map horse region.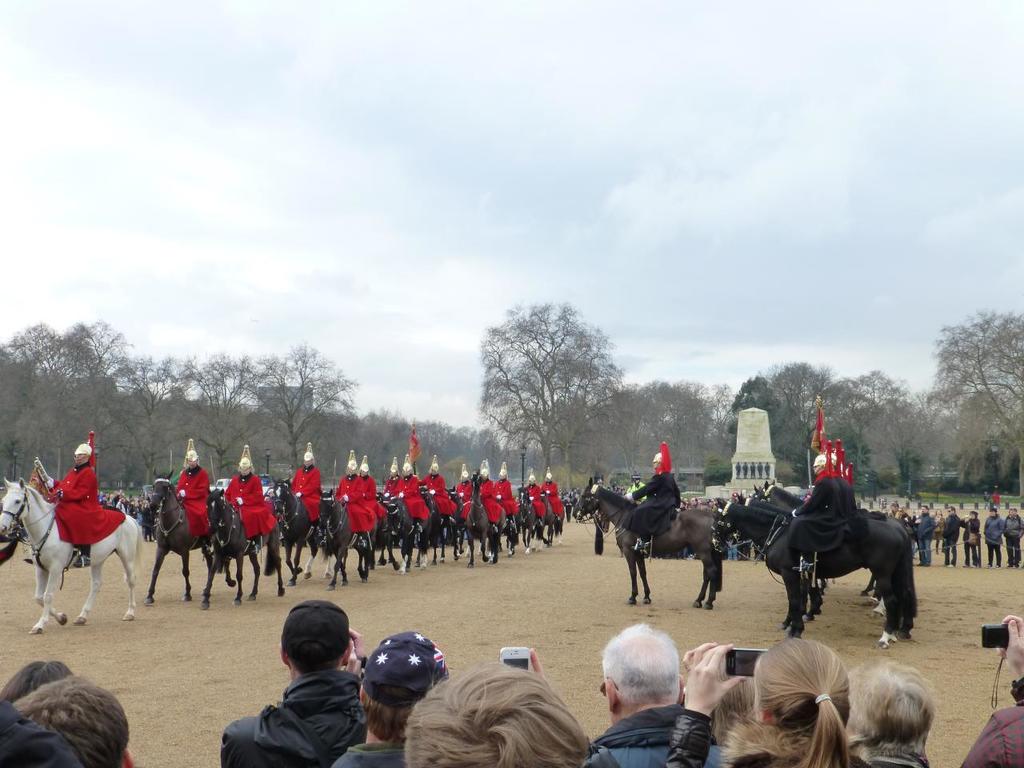
Mapped to (left=0, top=475, right=143, bottom=634).
